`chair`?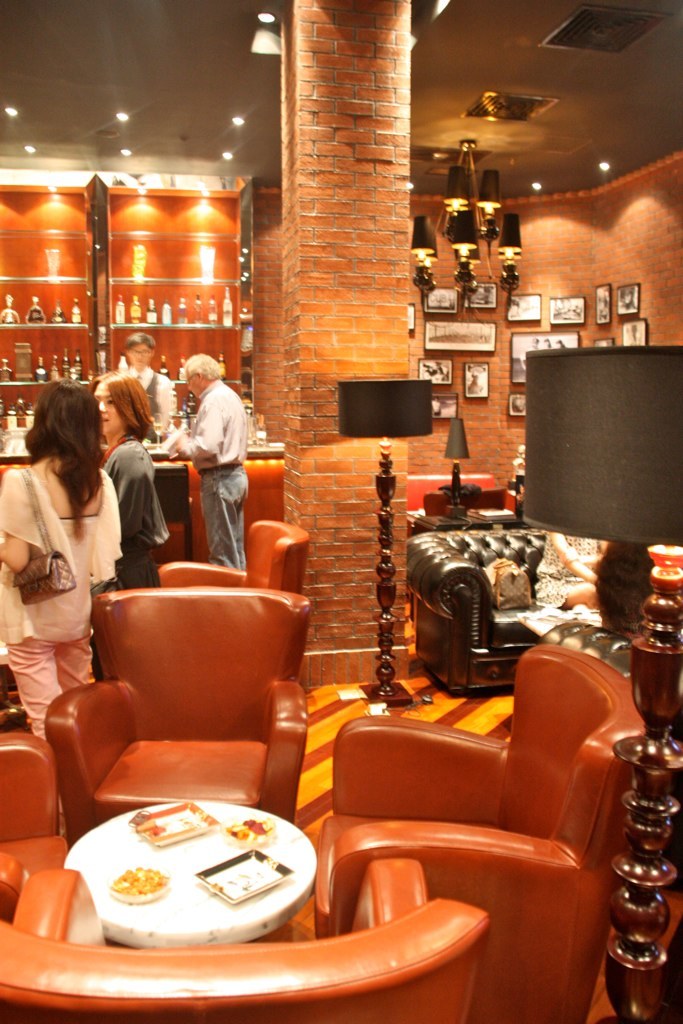
[41,586,311,855]
